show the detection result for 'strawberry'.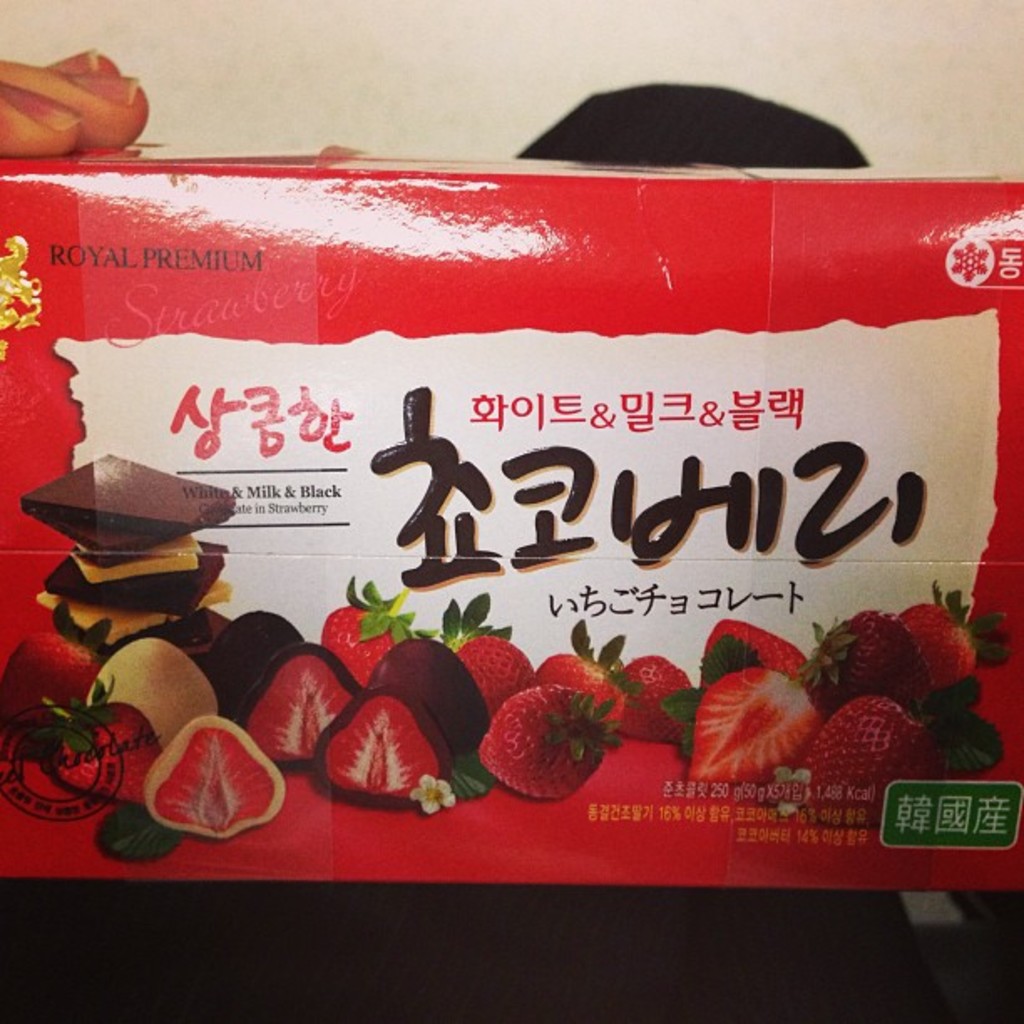
rect(899, 577, 1014, 689).
